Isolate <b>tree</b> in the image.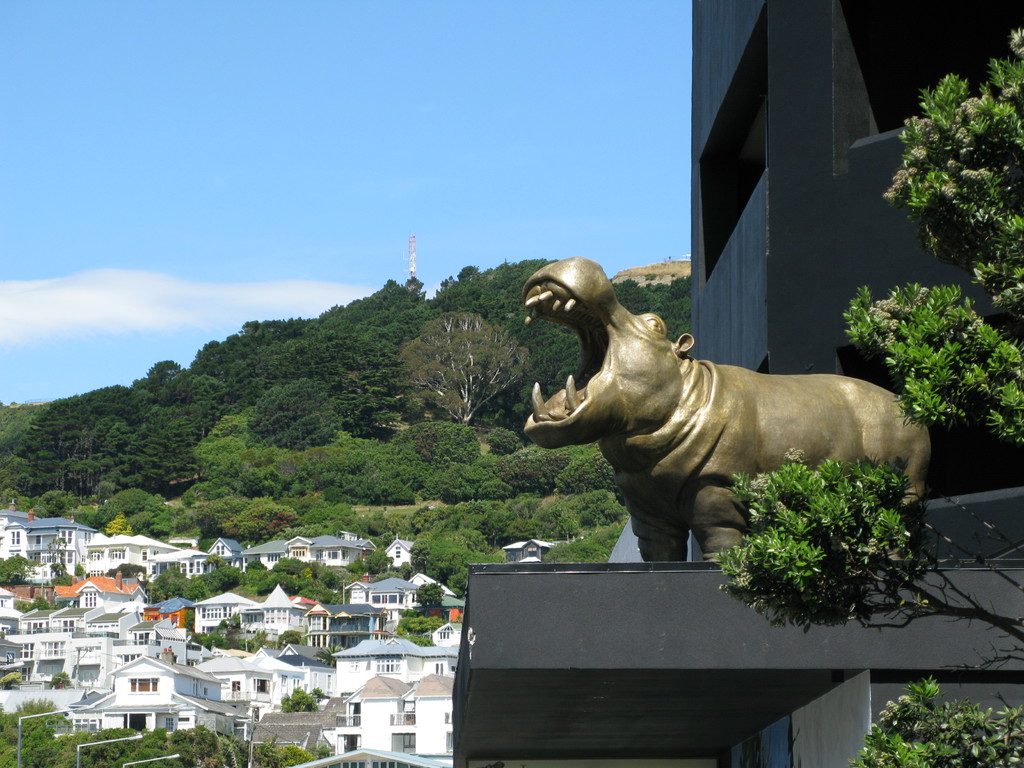
Isolated region: <region>275, 627, 304, 650</region>.
